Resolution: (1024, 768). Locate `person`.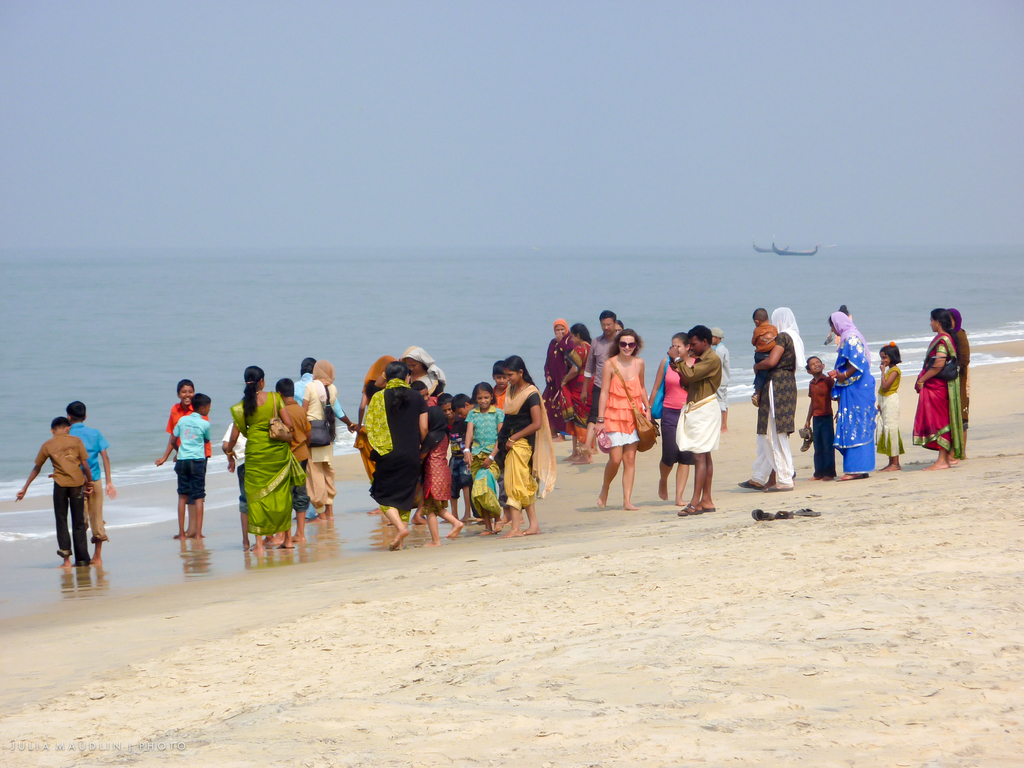
x1=913 y1=308 x2=965 y2=470.
